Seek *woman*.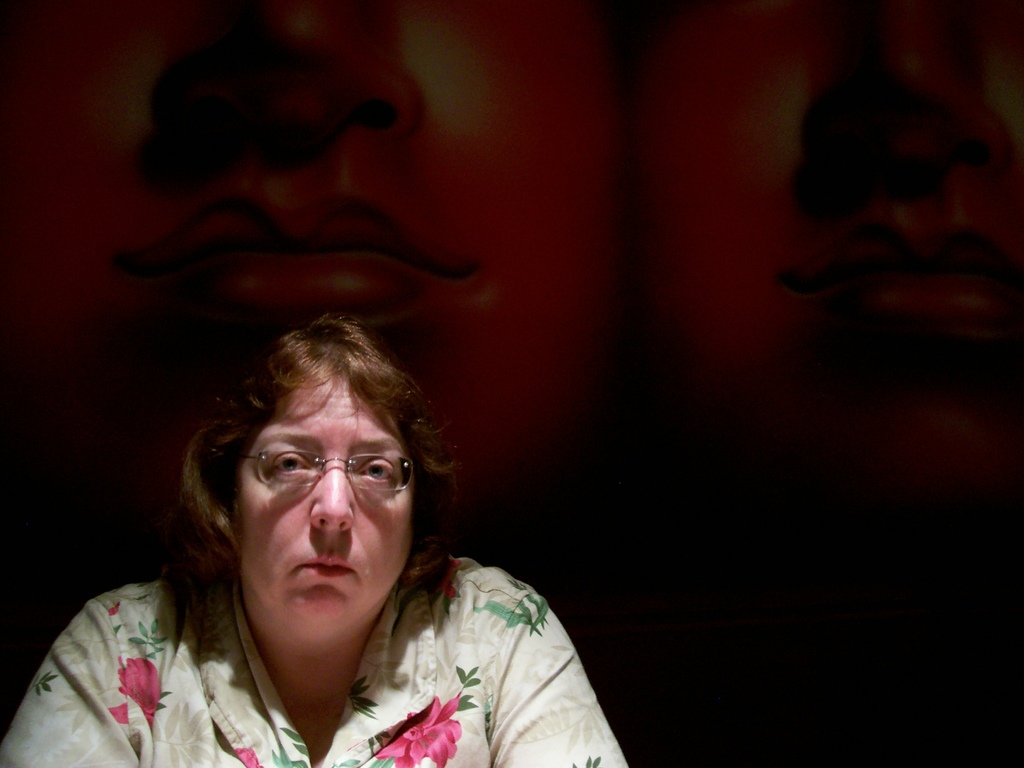
select_region(42, 198, 662, 767).
